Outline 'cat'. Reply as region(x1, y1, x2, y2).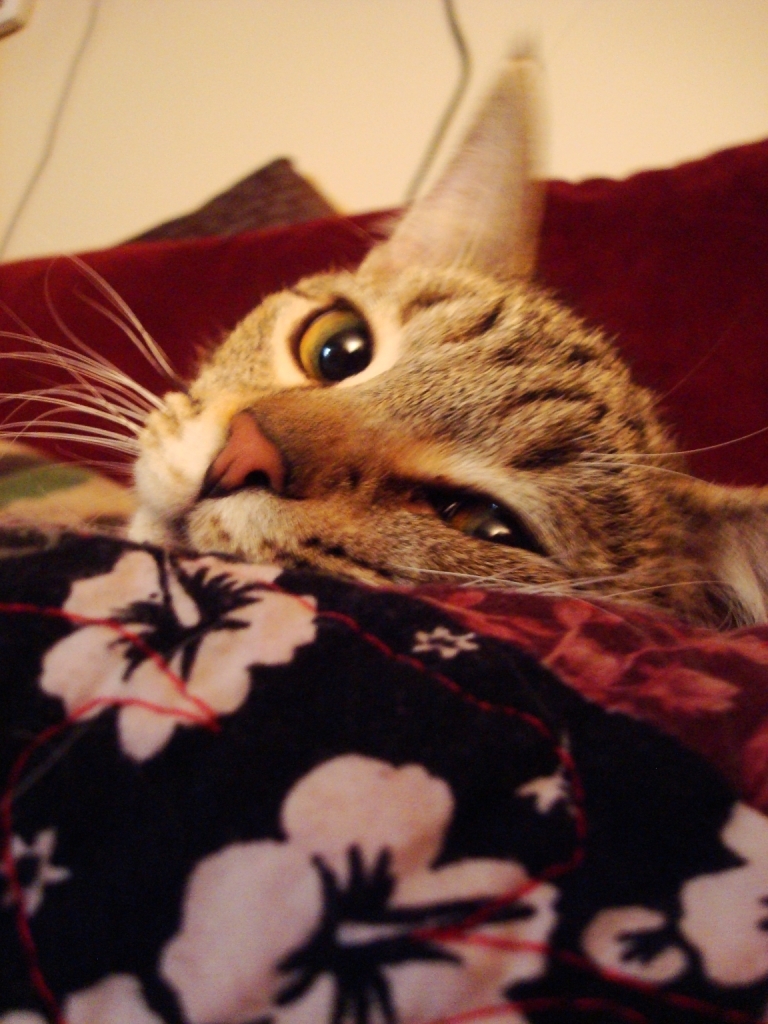
region(0, 40, 767, 629).
